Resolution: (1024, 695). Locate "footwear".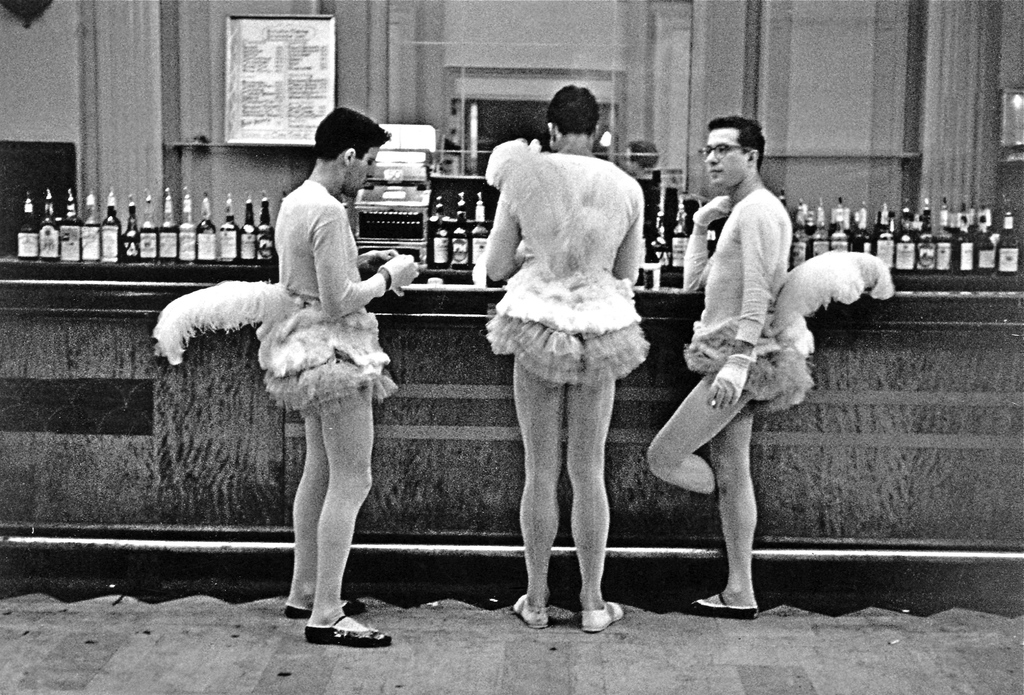
286 604 367 619.
